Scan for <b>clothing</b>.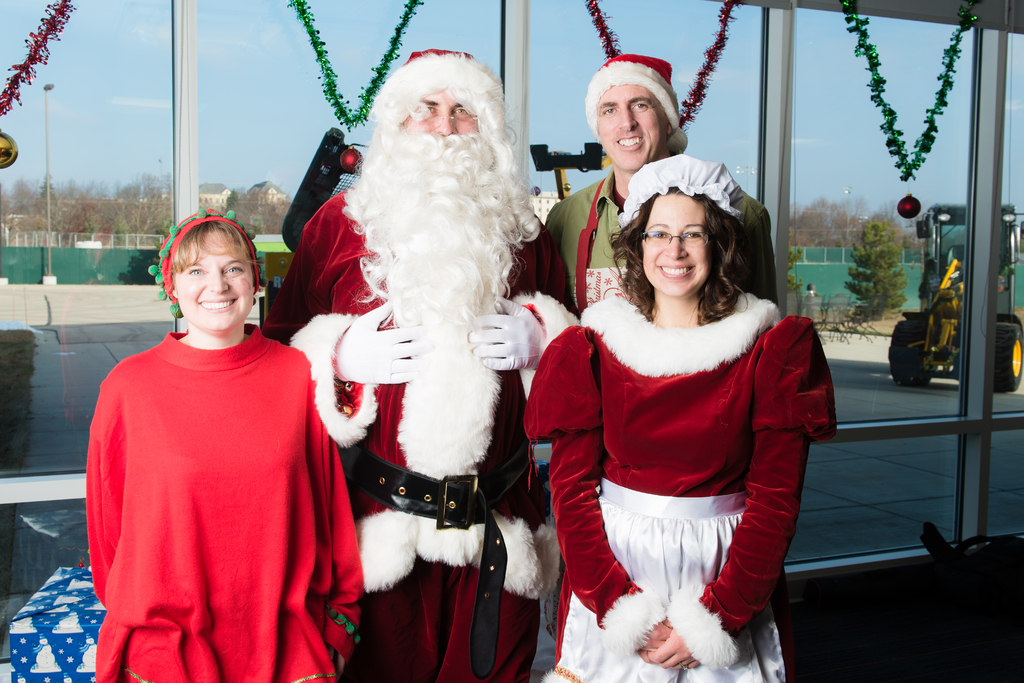
Scan result: box(278, 187, 575, 682).
